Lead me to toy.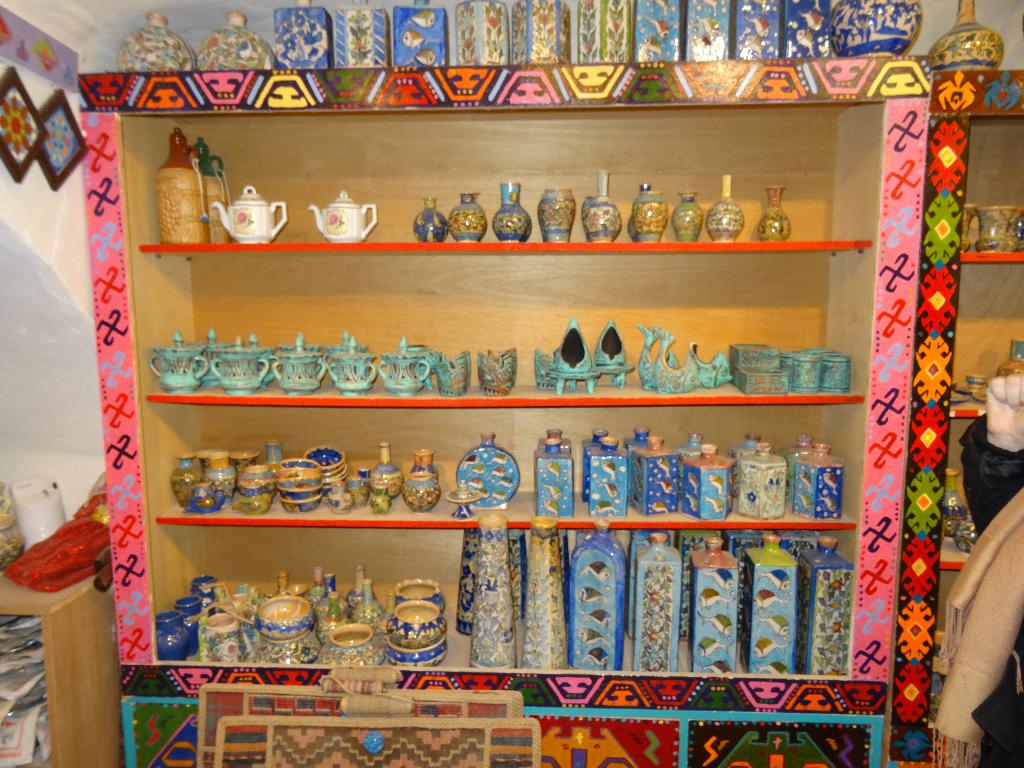
Lead to BBox(411, 449, 445, 486).
